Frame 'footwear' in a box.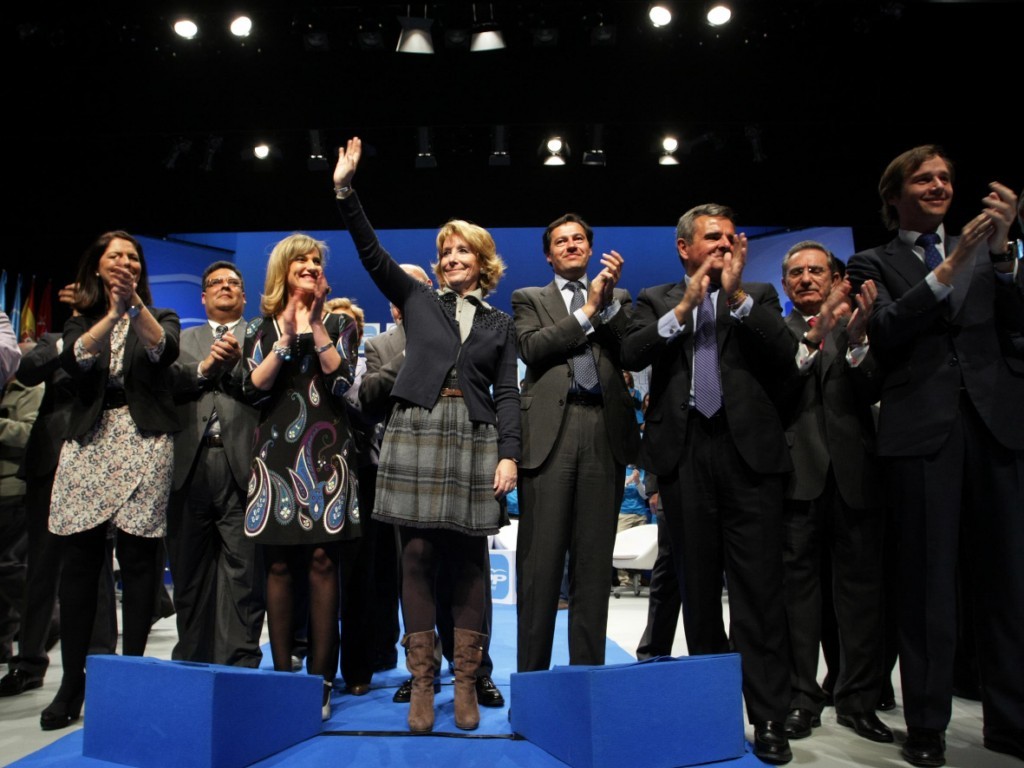
[left=341, top=678, right=372, bottom=690].
